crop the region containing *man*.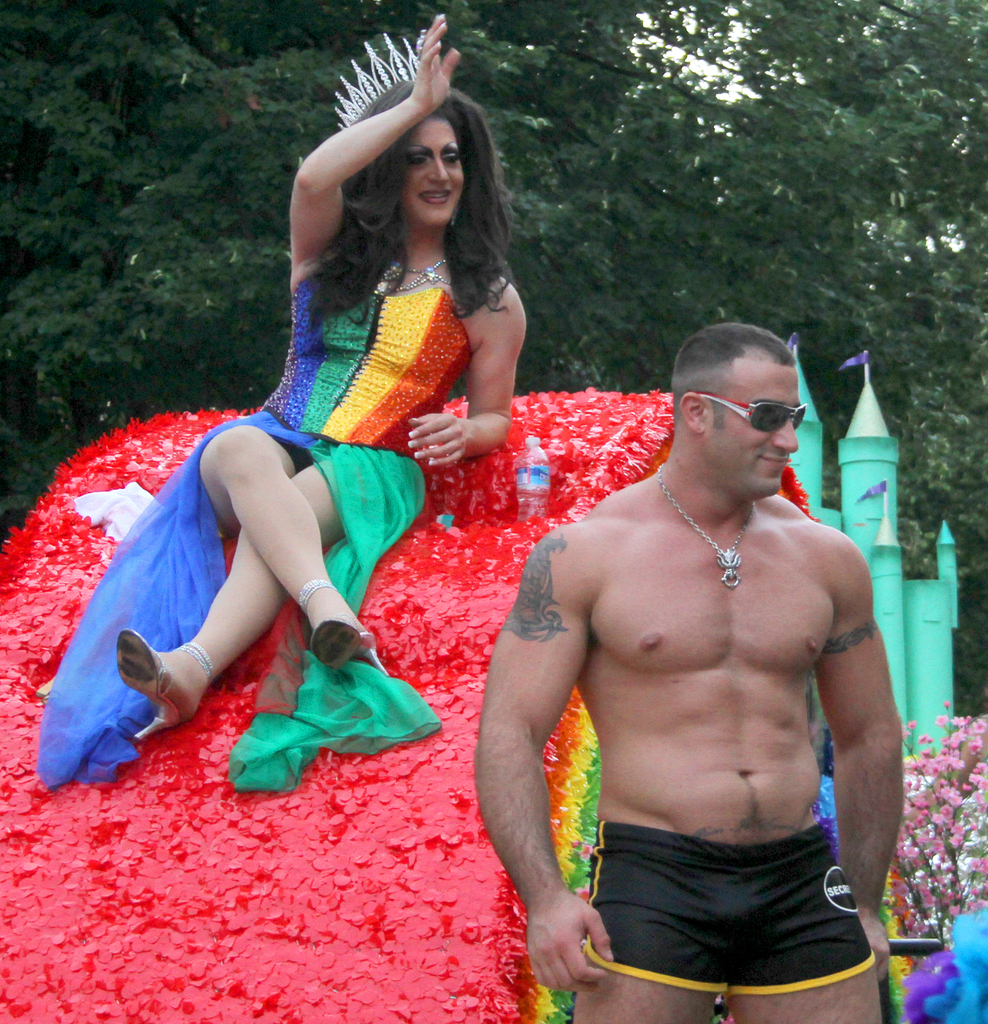
Crop region: [left=564, top=335, right=906, bottom=1005].
